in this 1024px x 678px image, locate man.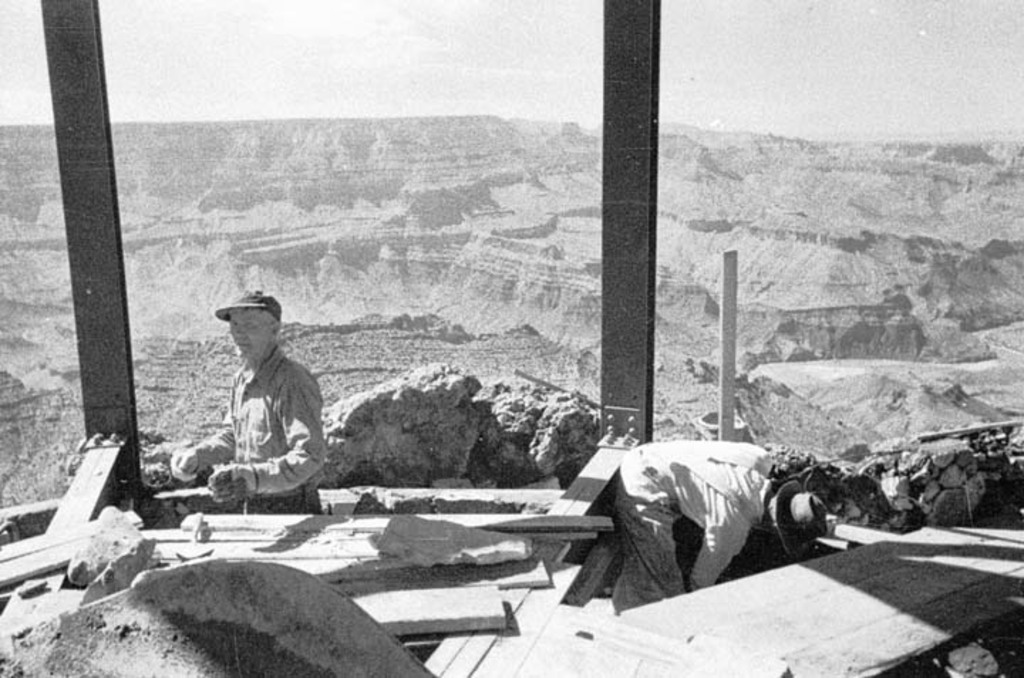
Bounding box: select_region(610, 439, 823, 607).
